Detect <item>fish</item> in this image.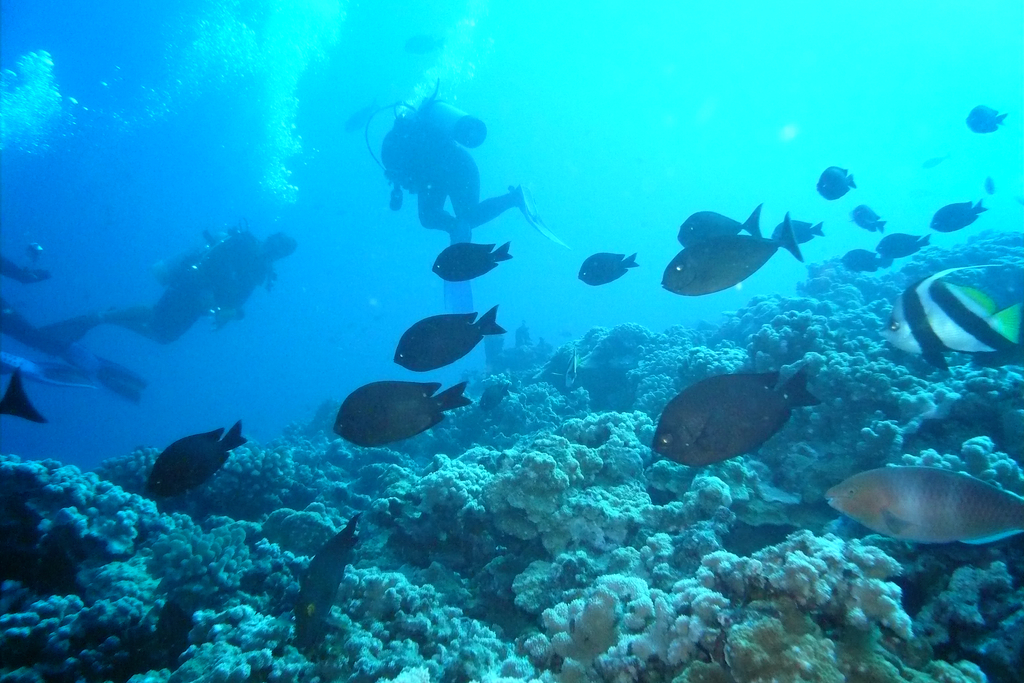
Detection: x1=771 y1=210 x2=824 y2=248.
